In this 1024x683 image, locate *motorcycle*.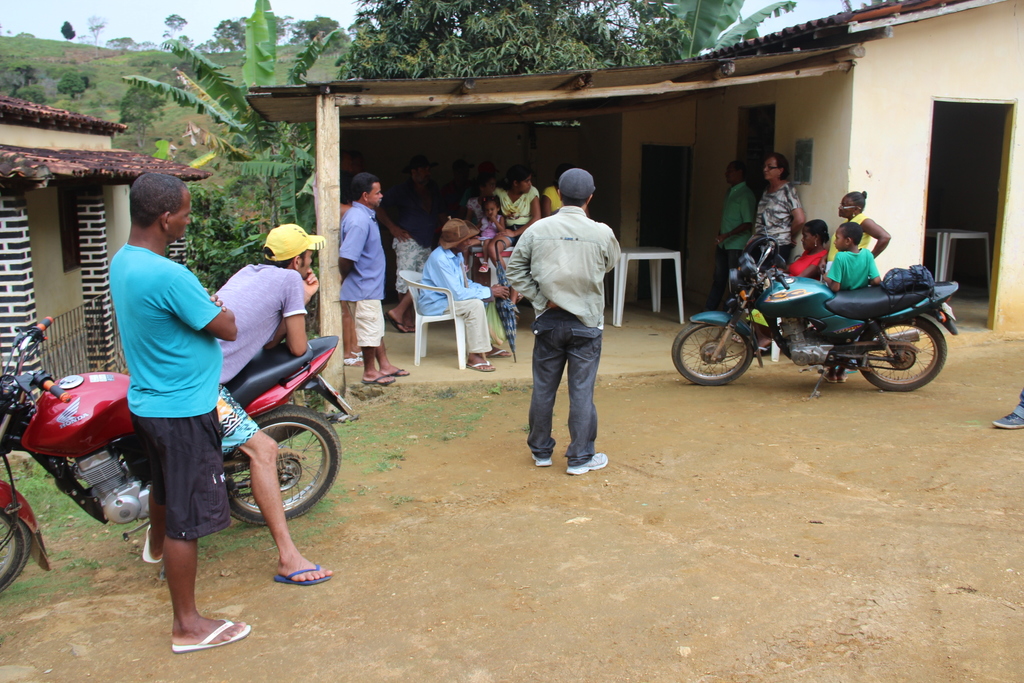
Bounding box: box=[0, 311, 355, 603].
